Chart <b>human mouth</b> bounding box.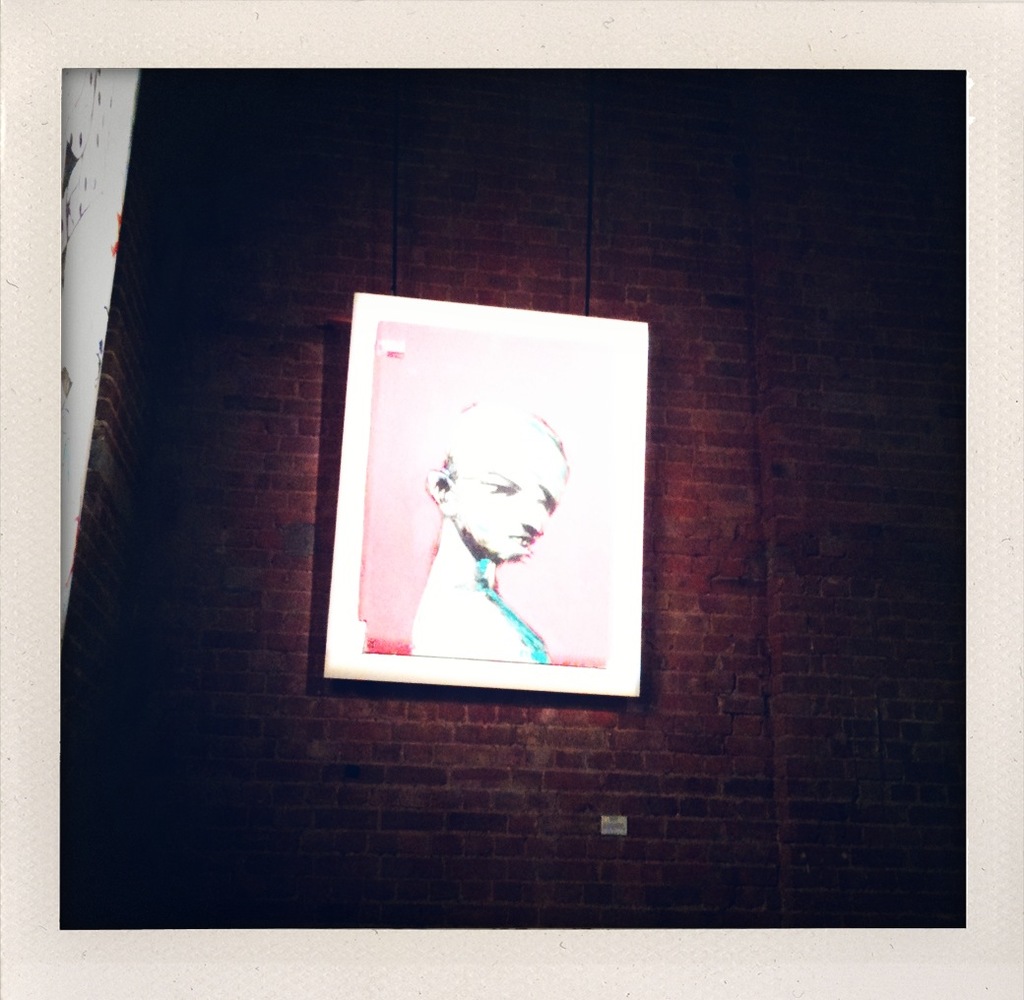
Charted: (507,534,532,548).
